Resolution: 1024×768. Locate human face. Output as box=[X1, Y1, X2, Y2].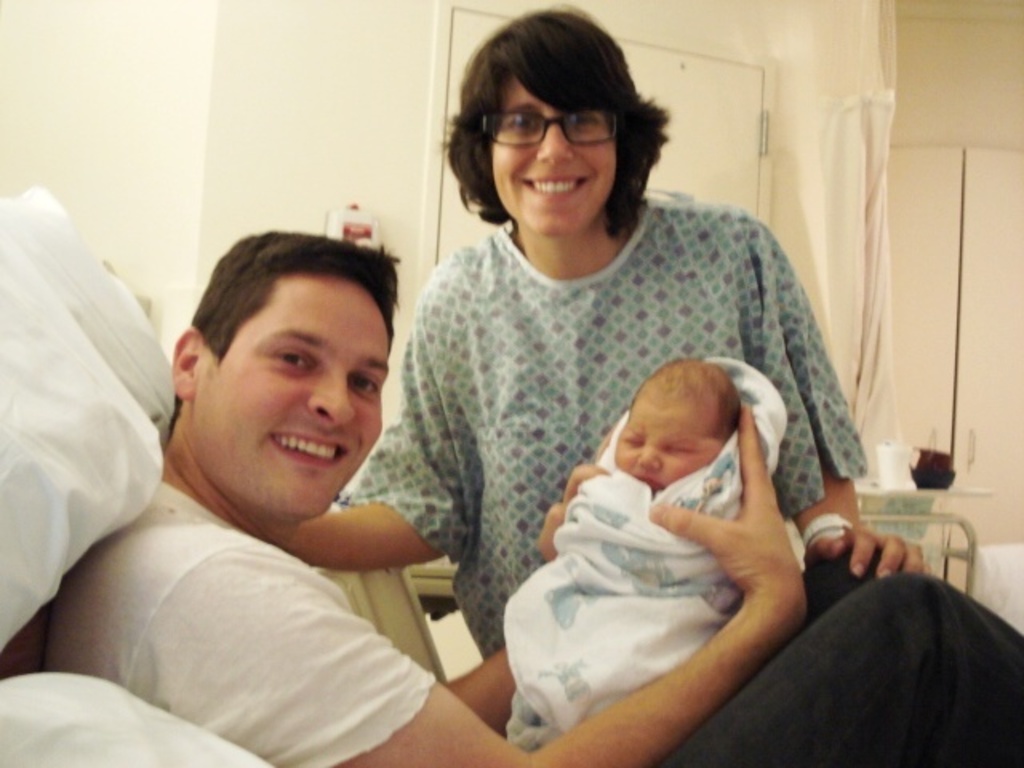
box=[608, 406, 722, 494].
